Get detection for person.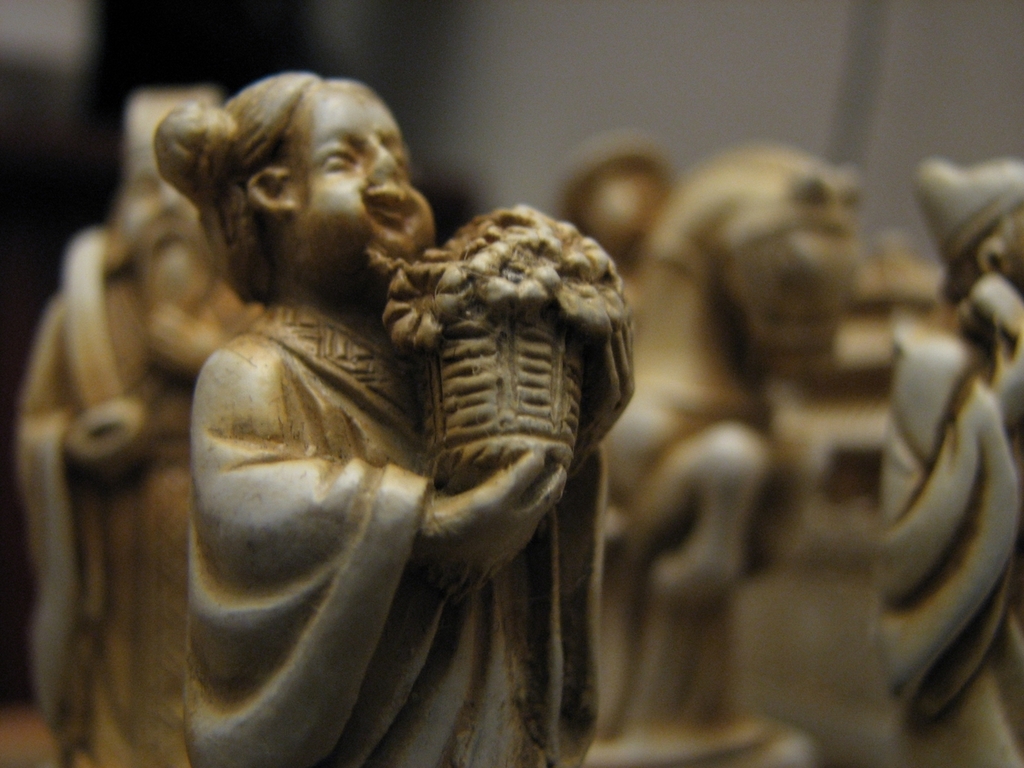
Detection: rect(557, 143, 684, 284).
